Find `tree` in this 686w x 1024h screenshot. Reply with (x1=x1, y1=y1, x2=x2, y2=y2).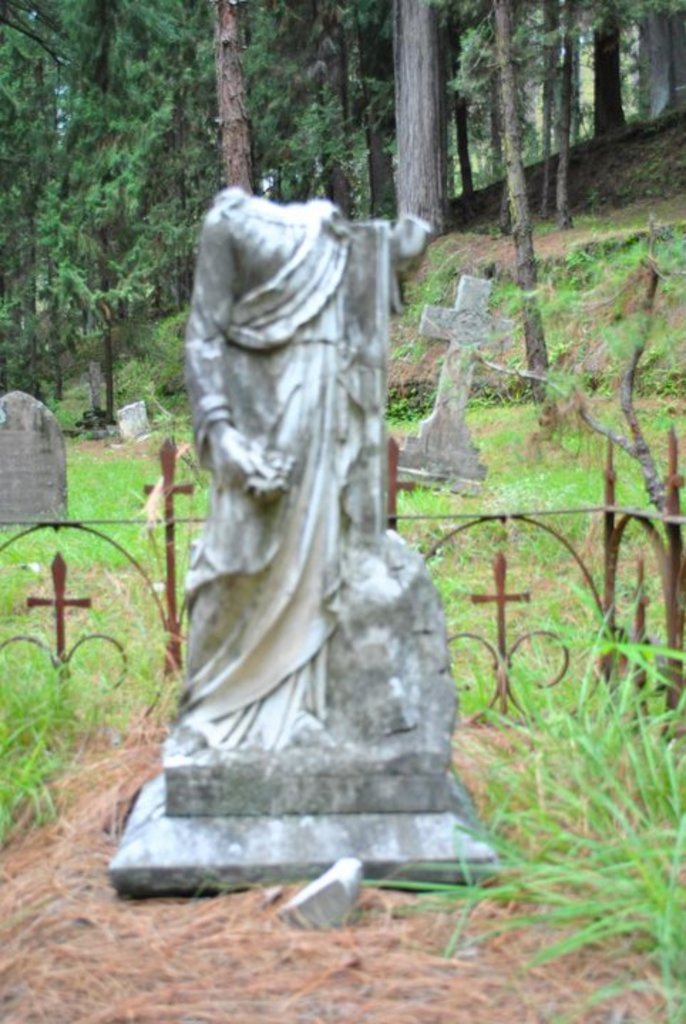
(x1=209, y1=0, x2=262, y2=202).
